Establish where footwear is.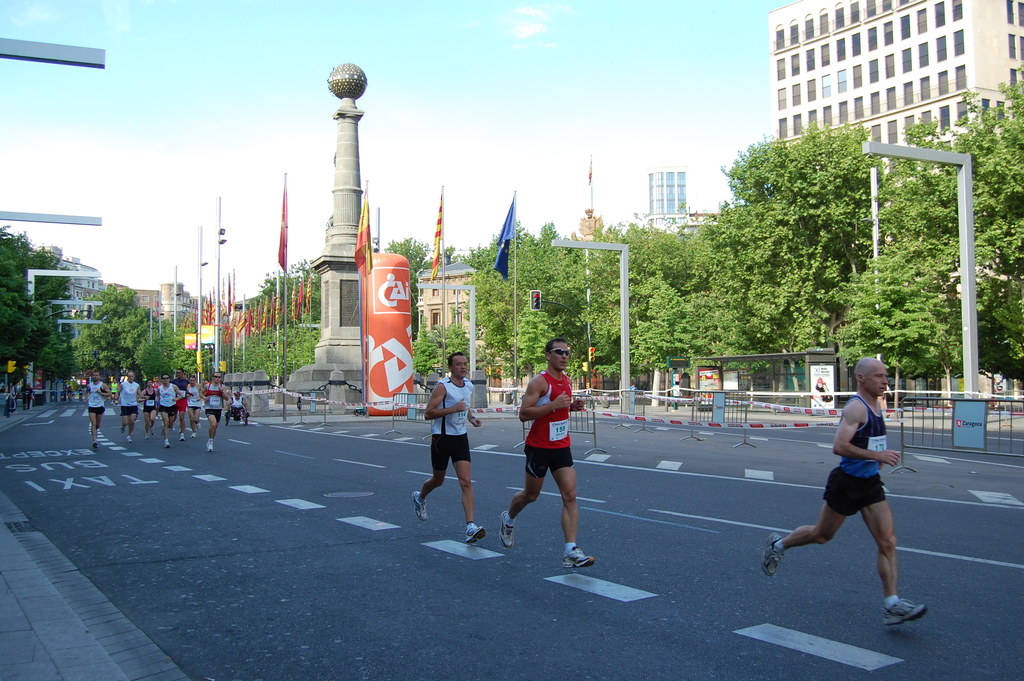
Established at <region>187, 431, 197, 441</region>.
